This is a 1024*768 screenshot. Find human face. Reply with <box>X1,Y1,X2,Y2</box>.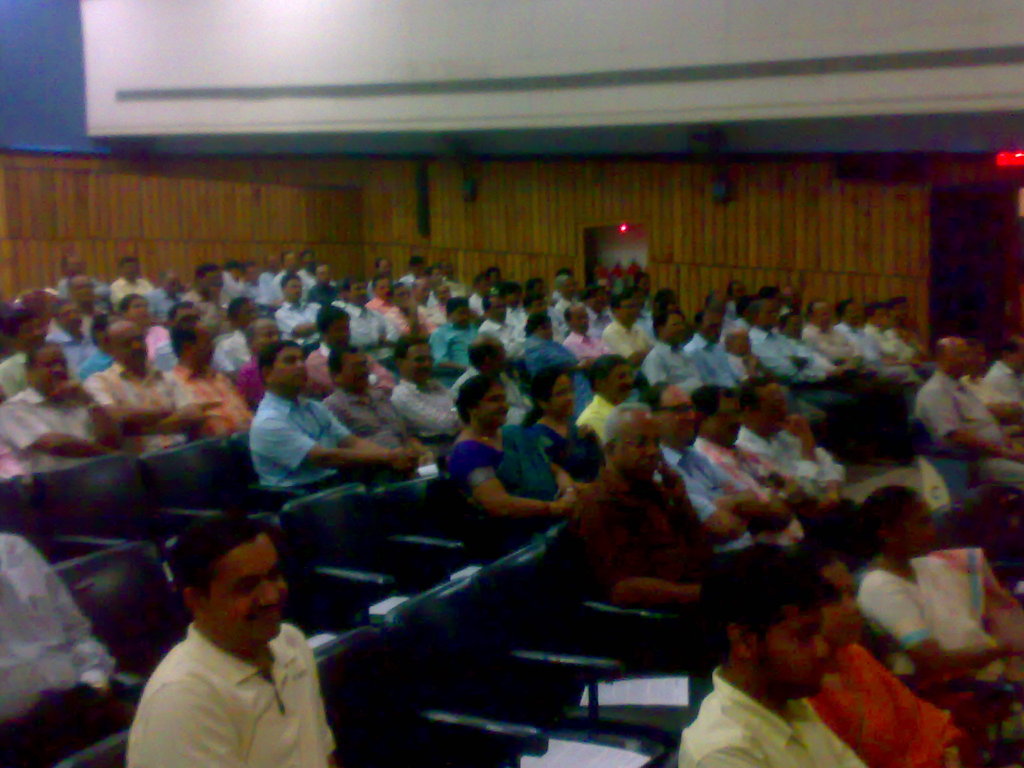
<box>287,278,302,300</box>.
